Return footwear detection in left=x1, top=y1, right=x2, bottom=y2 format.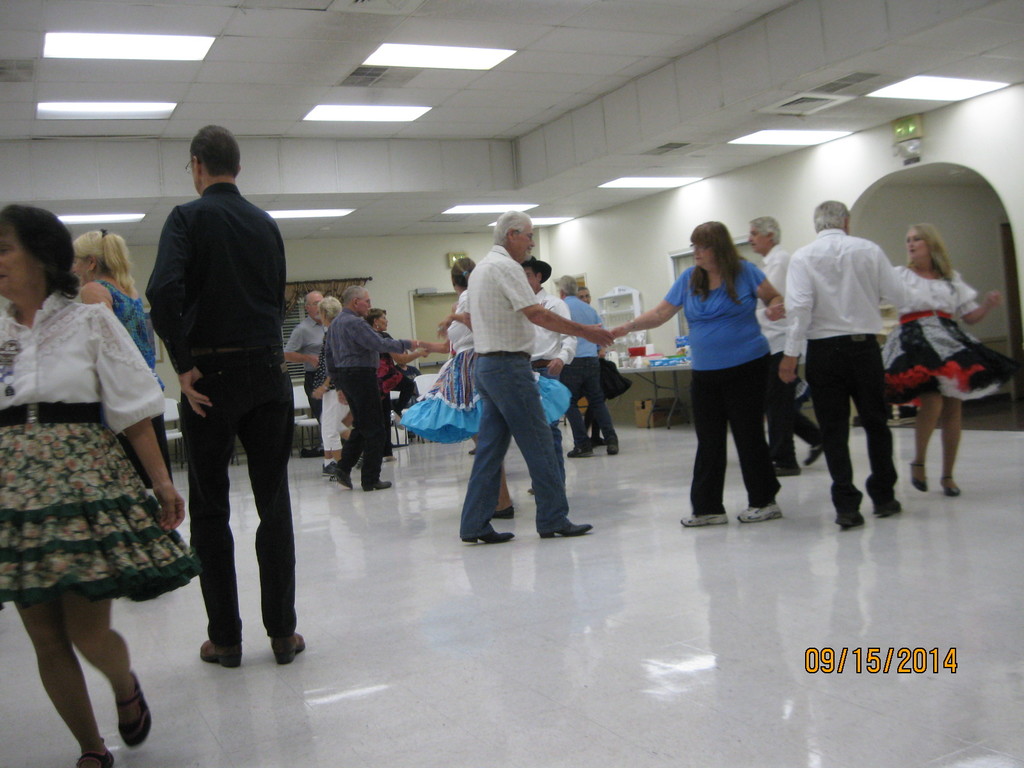
left=468, top=445, right=476, bottom=456.
